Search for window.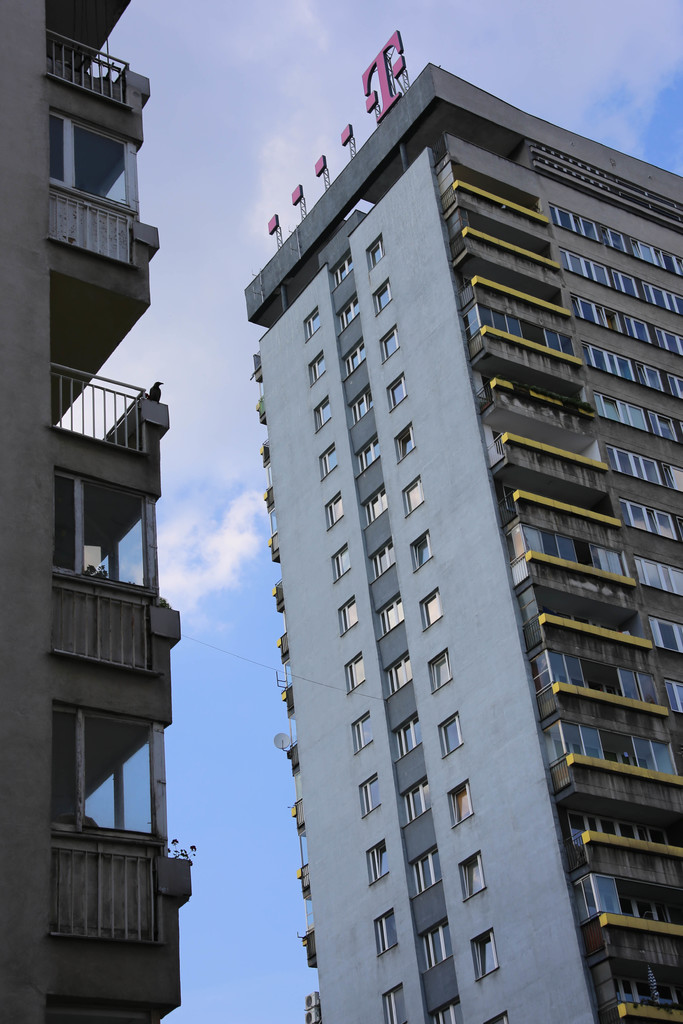
Found at (x1=375, y1=909, x2=404, y2=959).
